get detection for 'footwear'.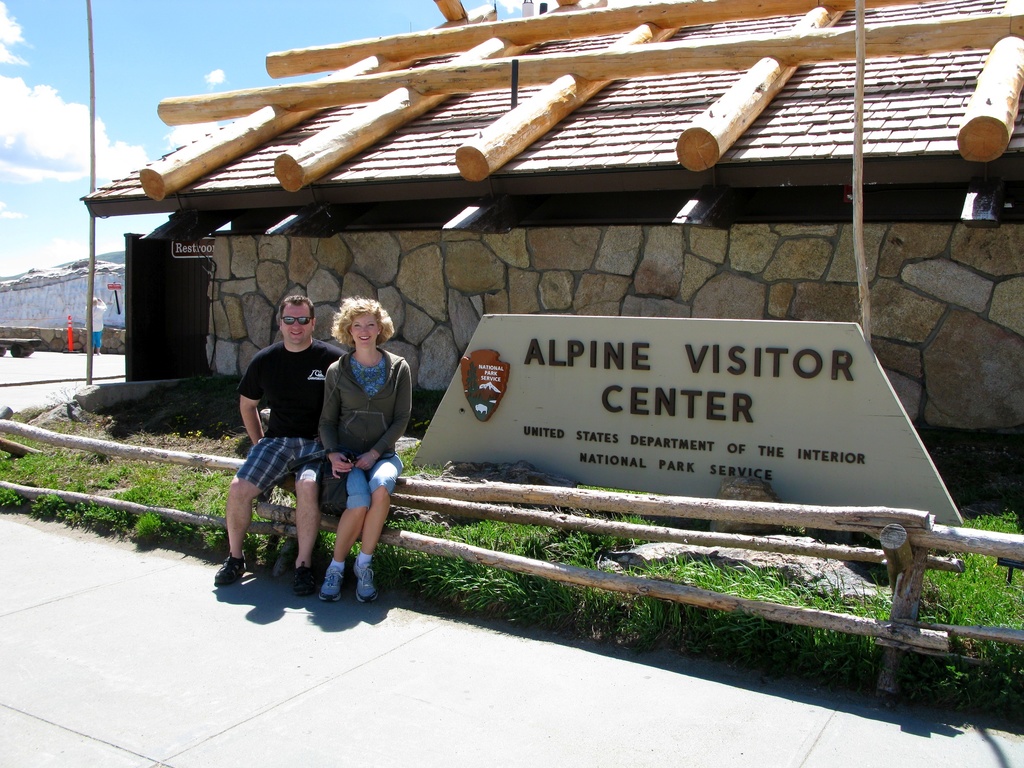
Detection: l=291, t=561, r=316, b=591.
